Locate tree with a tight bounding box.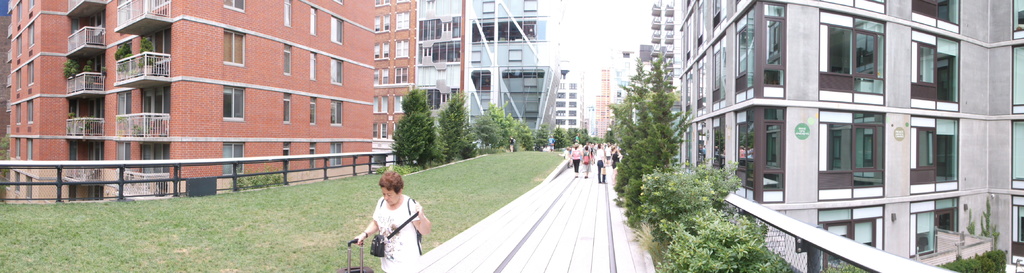
rect(391, 85, 443, 170).
